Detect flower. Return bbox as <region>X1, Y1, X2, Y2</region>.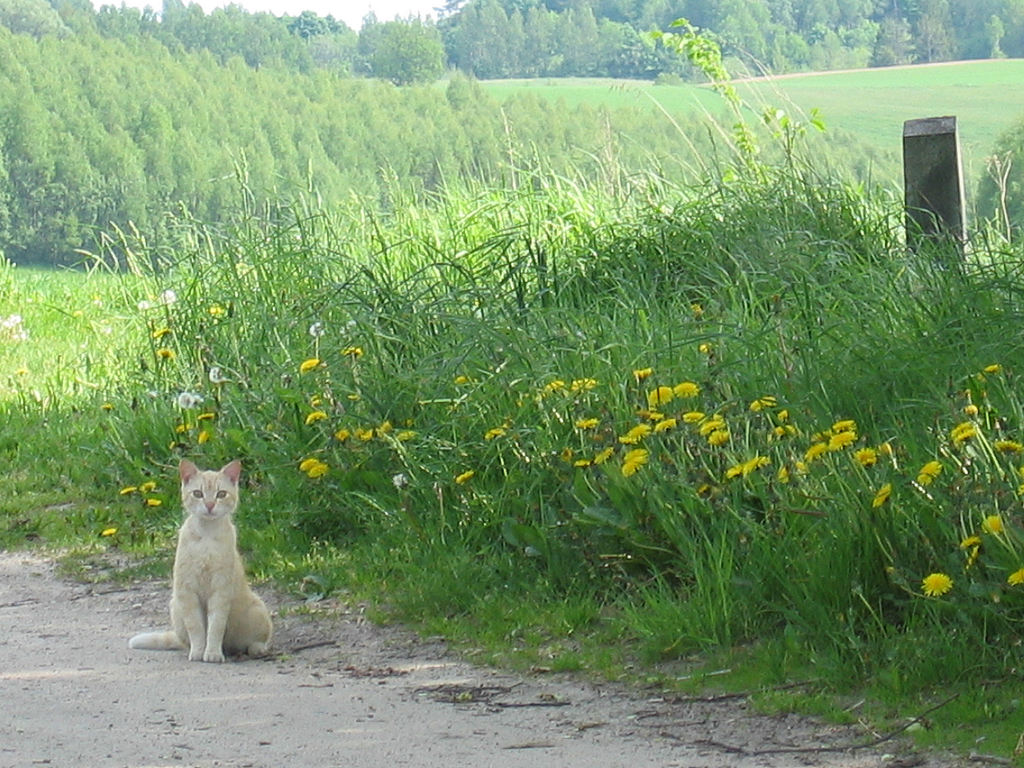
<region>1006, 567, 1023, 586</region>.
